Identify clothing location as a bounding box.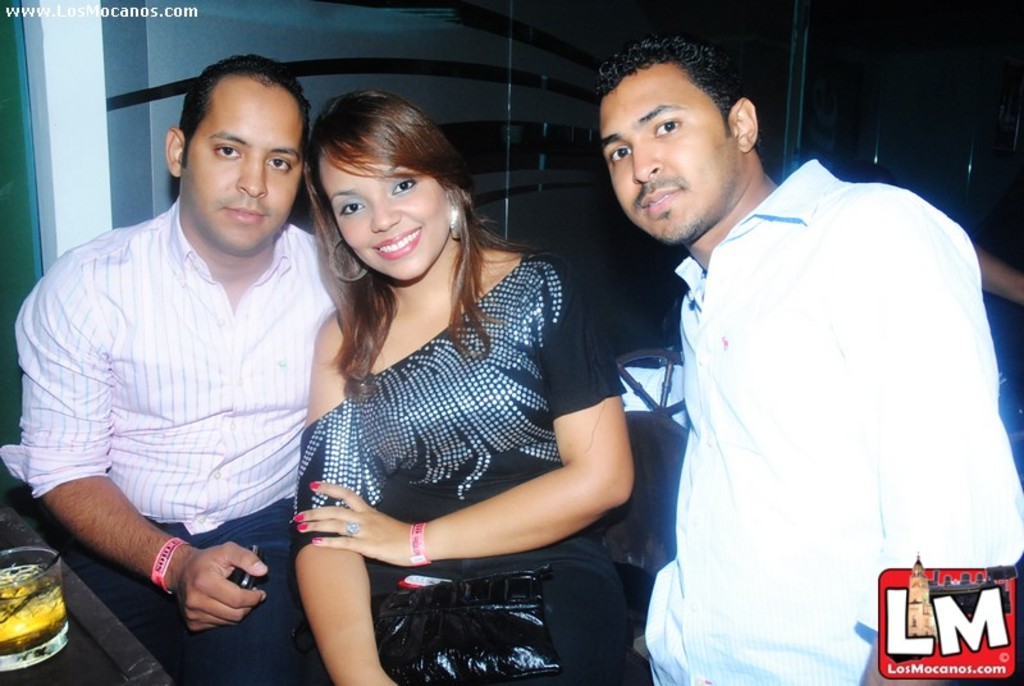
crop(293, 256, 623, 685).
